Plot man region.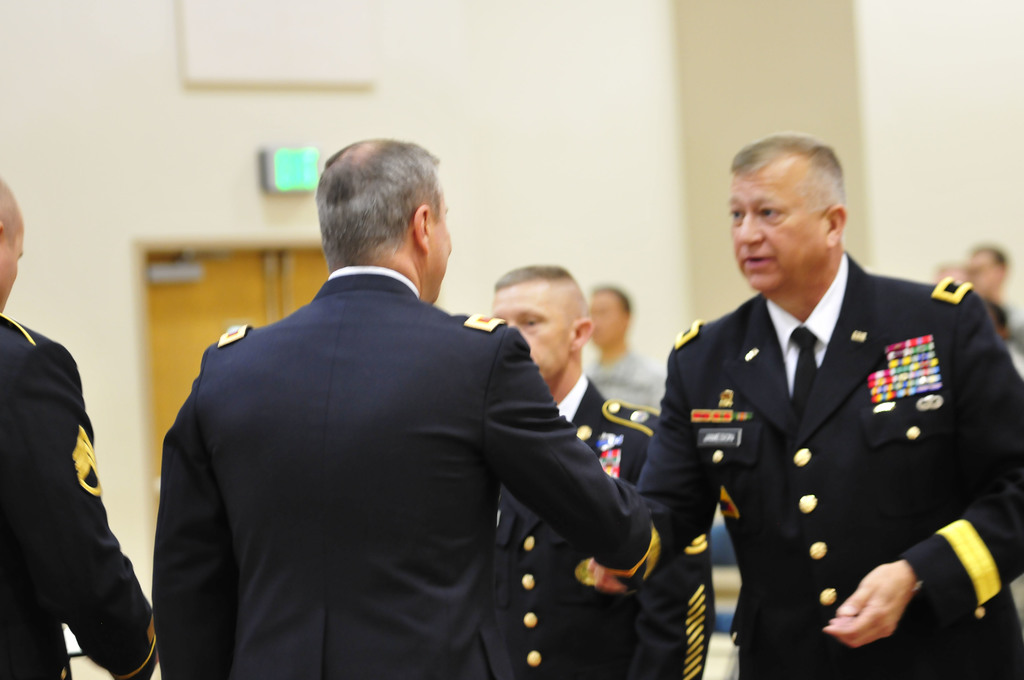
Plotted at l=480, t=268, r=661, b=679.
